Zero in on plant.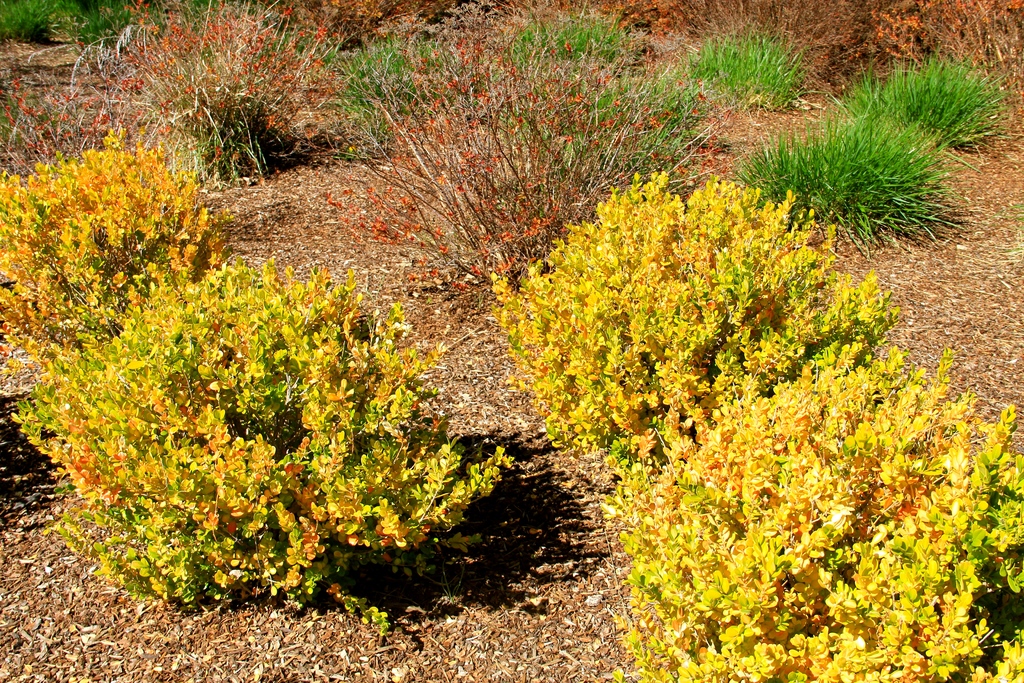
Zeroed in: <box>0,0,1023,682</box>.
